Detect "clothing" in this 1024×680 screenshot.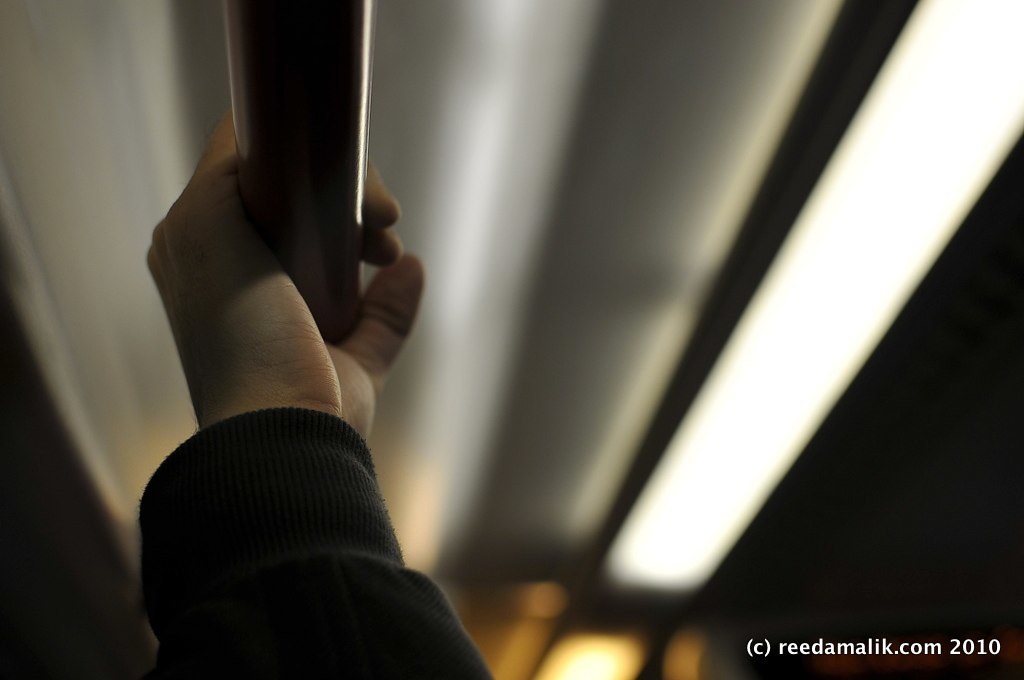
Detection: [left=139, top=399, right=502, bottom=679].
